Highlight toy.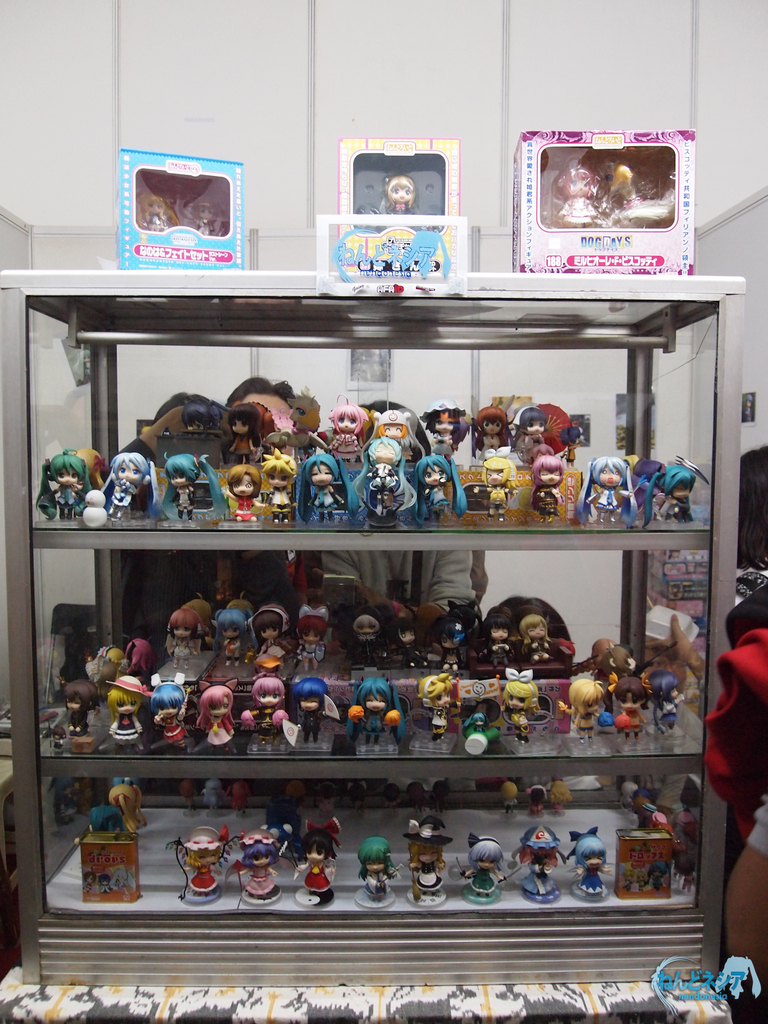
Highlighted region: [left=572, top=456, right=639, bottom=527].
